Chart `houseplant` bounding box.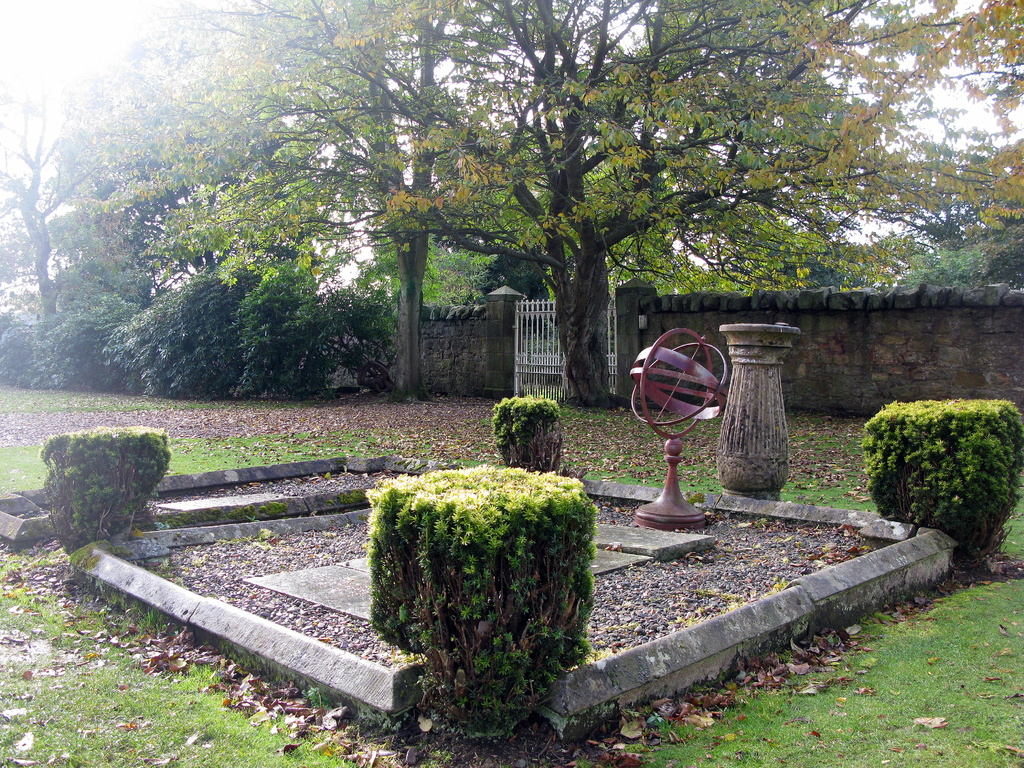
Charted: 857,367,1023,605.
